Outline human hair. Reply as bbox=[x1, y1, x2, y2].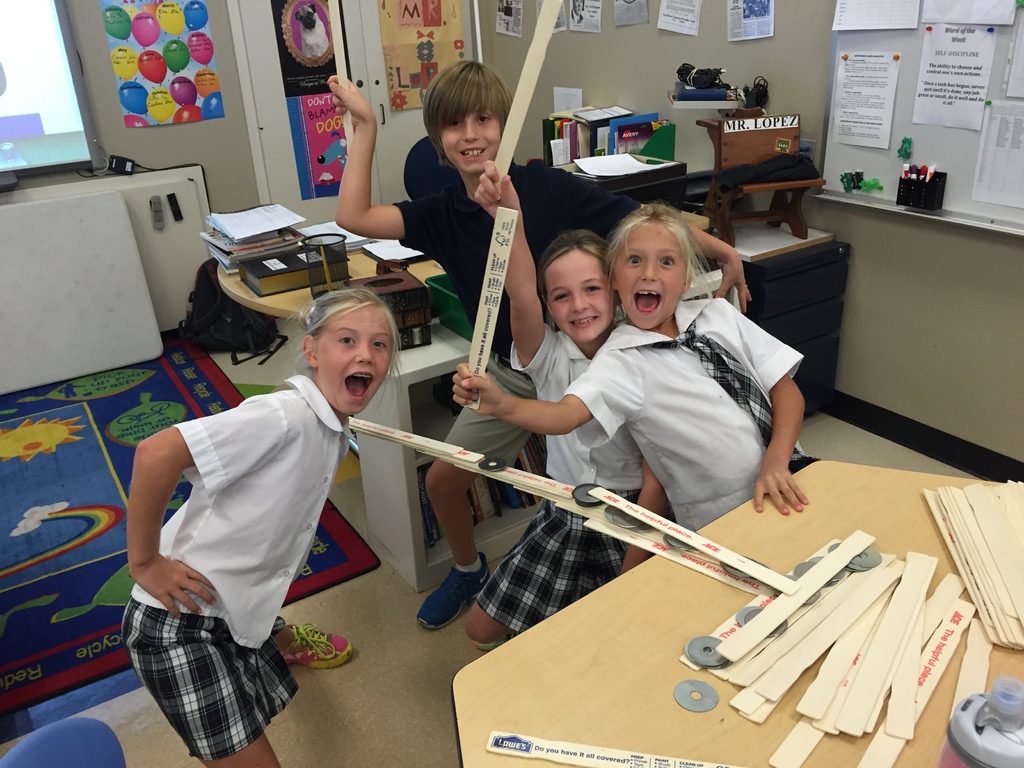
bbox=[282, 285, 407, 418].
